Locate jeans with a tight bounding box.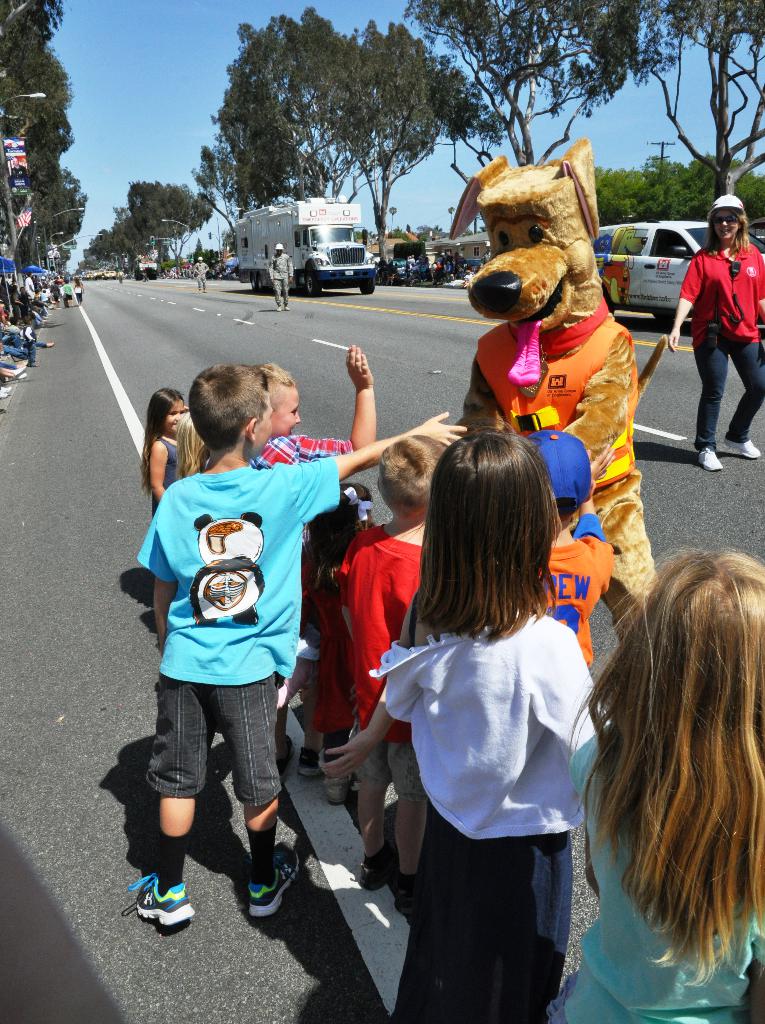
(375, 804, 572, 1023).
